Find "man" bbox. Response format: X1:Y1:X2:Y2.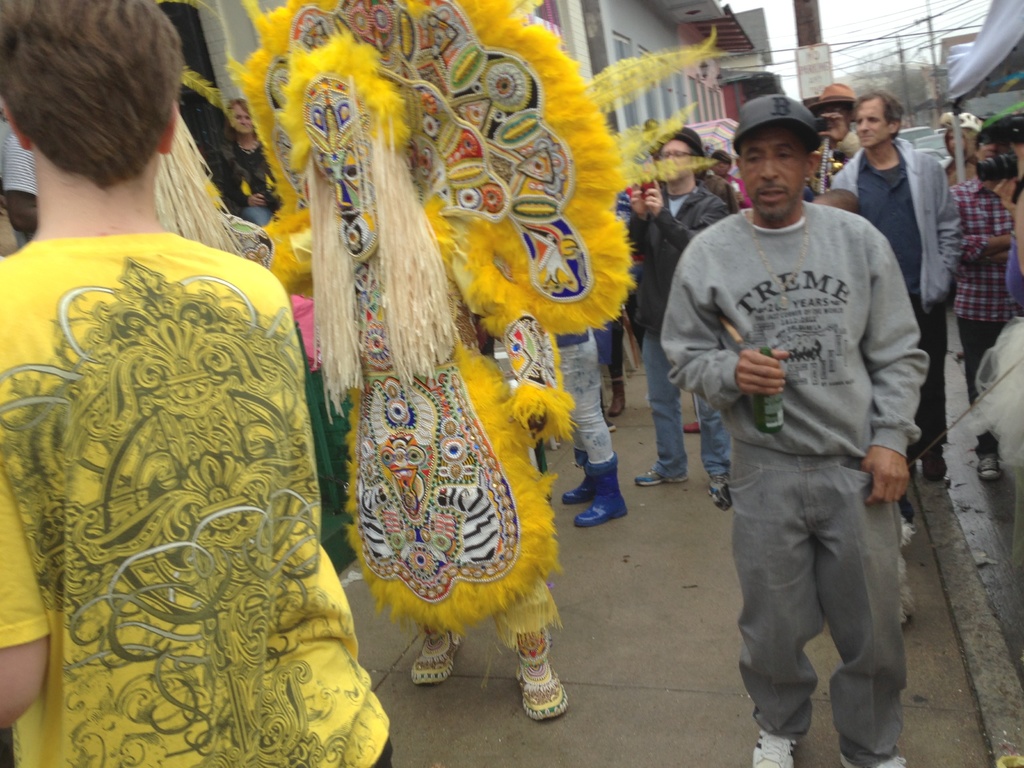
825:85:964:482.
